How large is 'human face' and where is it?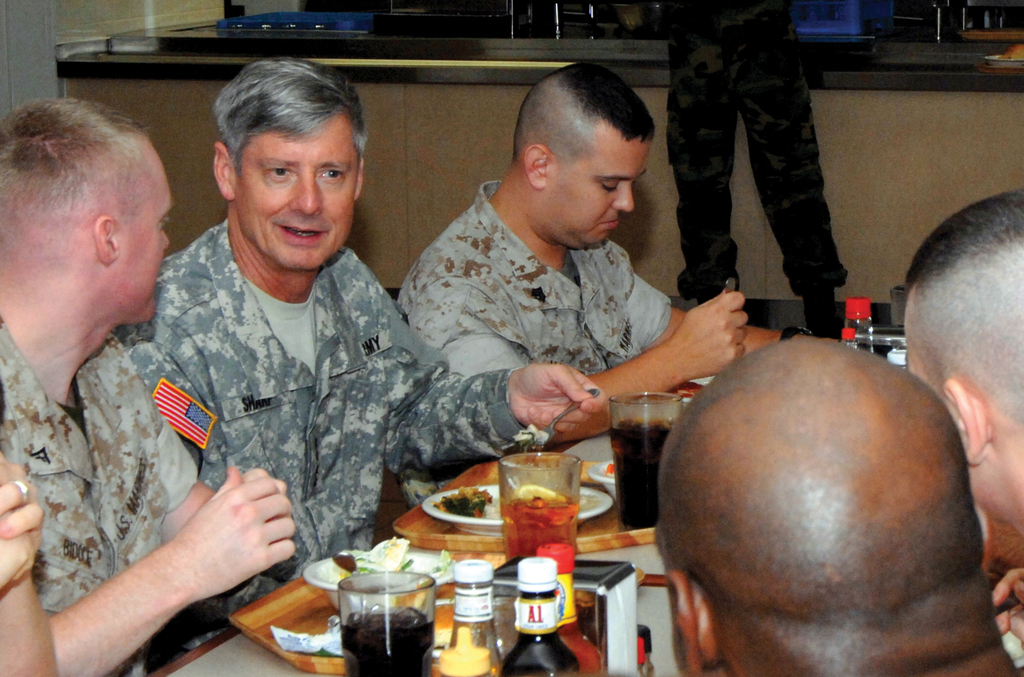
Bounding box: Rect(545, 131, 657, 250).
